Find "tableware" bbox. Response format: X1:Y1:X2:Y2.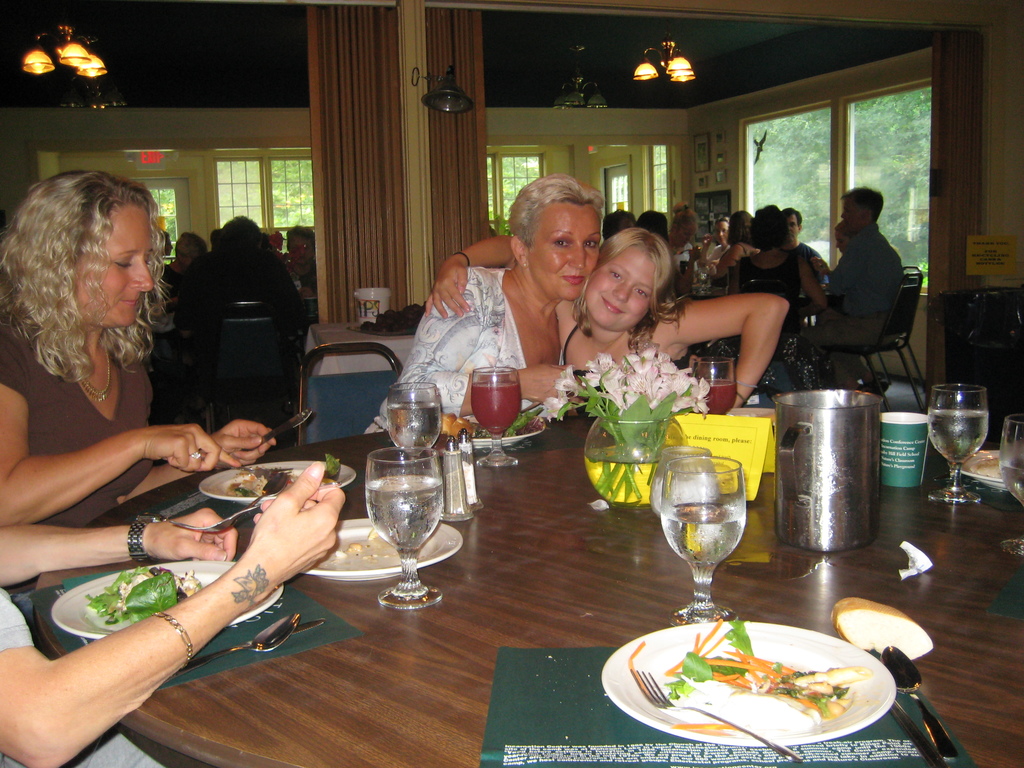
674:245:700:256.
